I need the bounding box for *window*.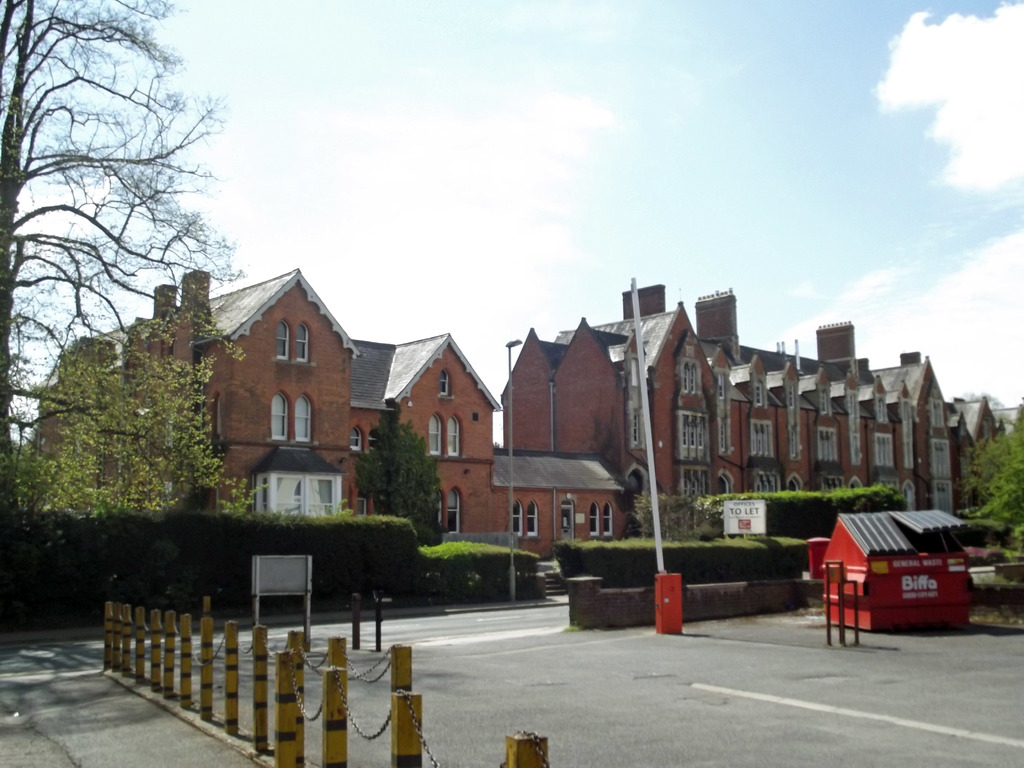
Here it is: box(849, 392, 862, 471).
